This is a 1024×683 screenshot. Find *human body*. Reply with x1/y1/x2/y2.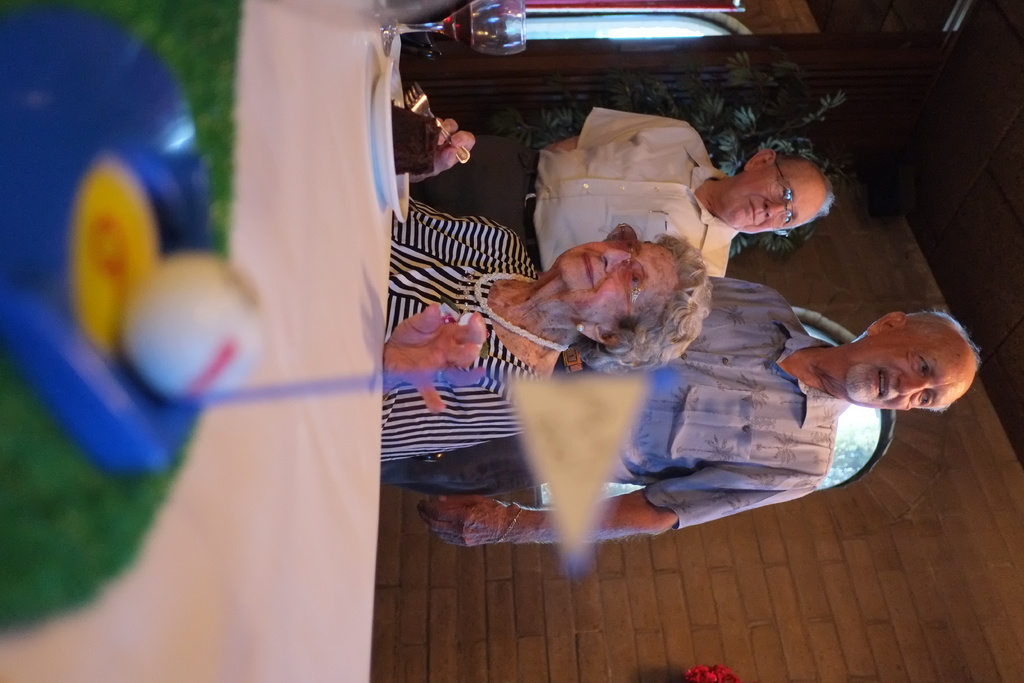
378/276/980/551.
